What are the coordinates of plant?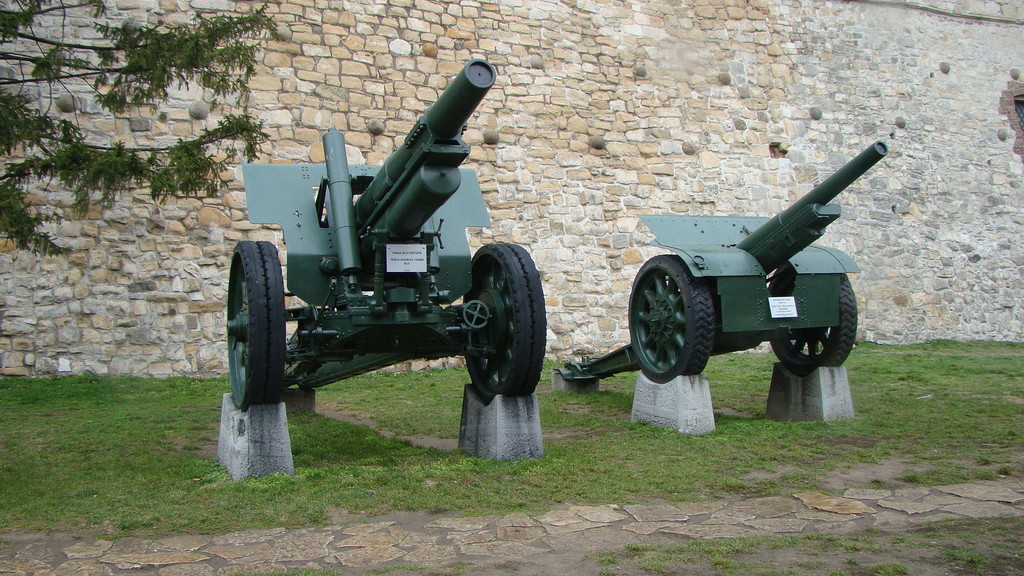
596,552,619,566.
